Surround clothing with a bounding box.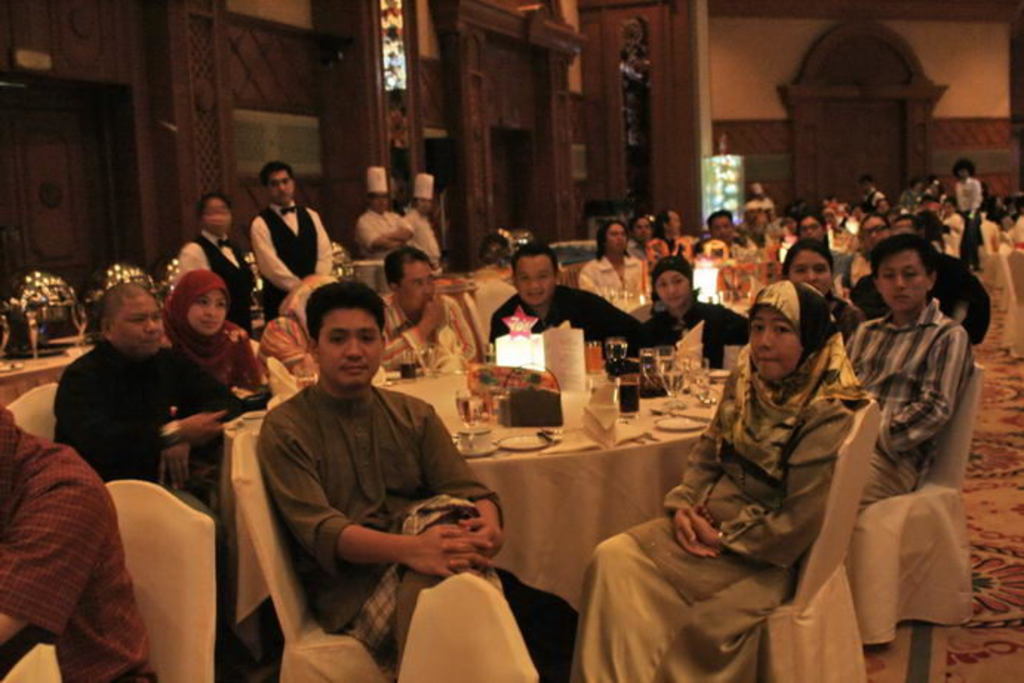
rect(373, 292, 476, 366).
